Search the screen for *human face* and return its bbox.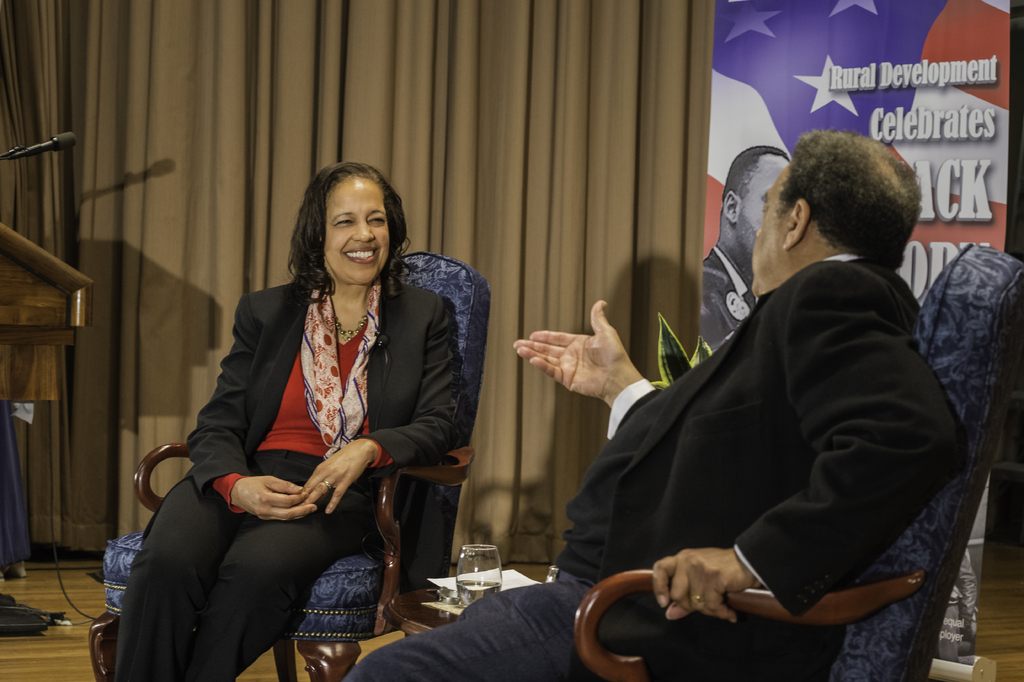
Found: BBox(751, 172, 785, 293).
